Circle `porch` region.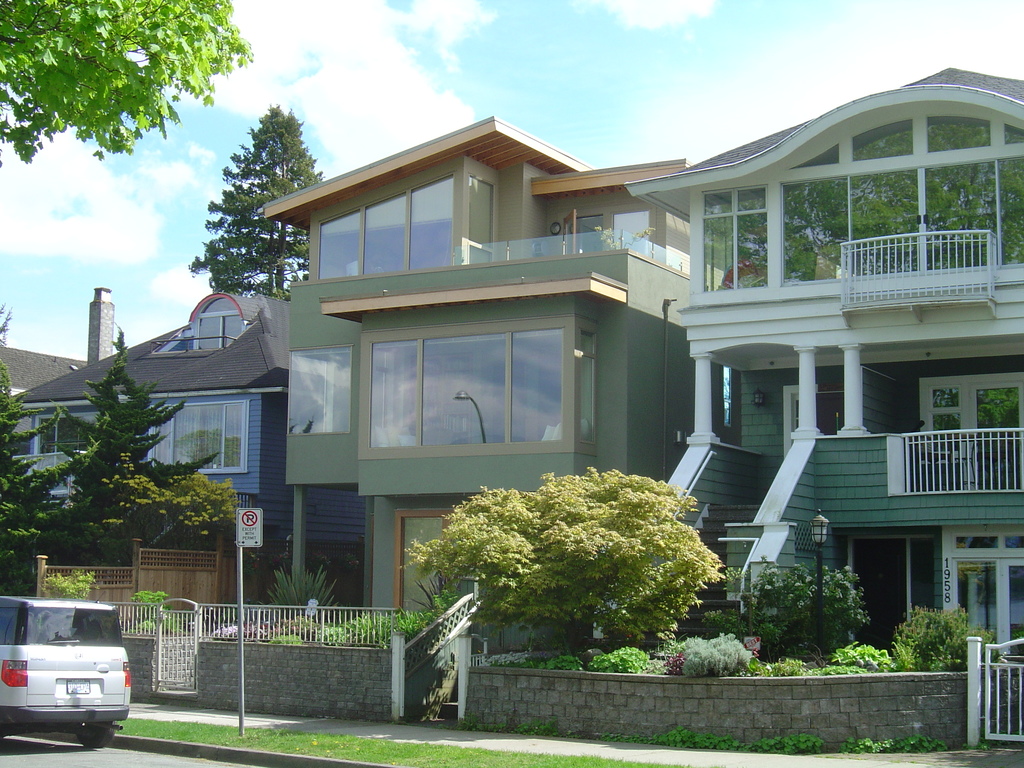
Region: pyautogui.locateOnScreen(655, 426, 852, 605).
